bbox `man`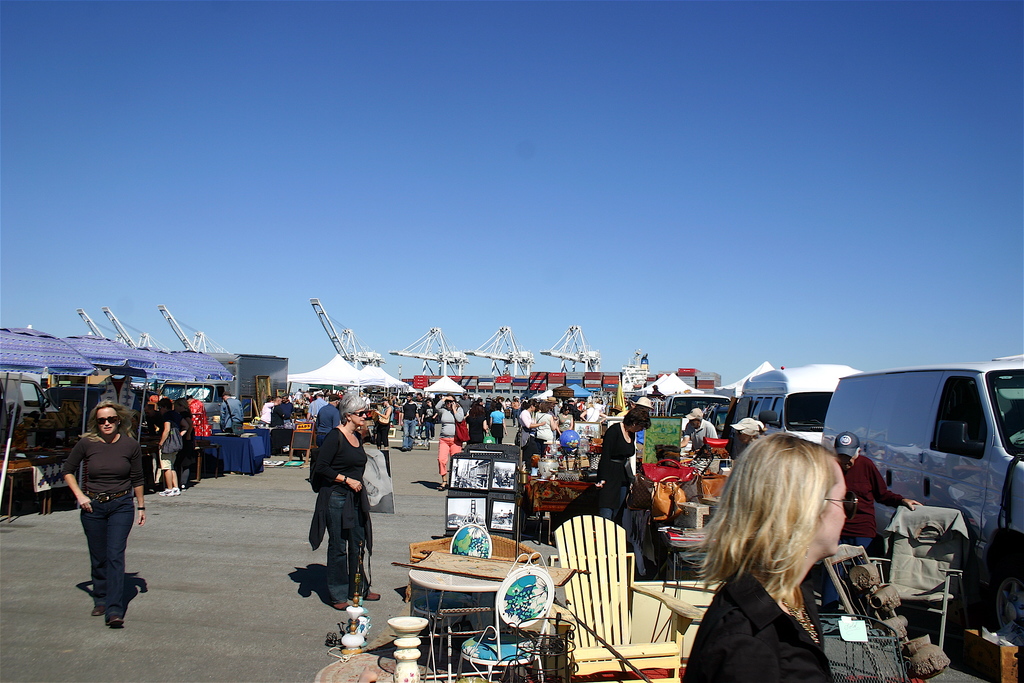
[x1=307, y1=394, x2=327, y2=422]
